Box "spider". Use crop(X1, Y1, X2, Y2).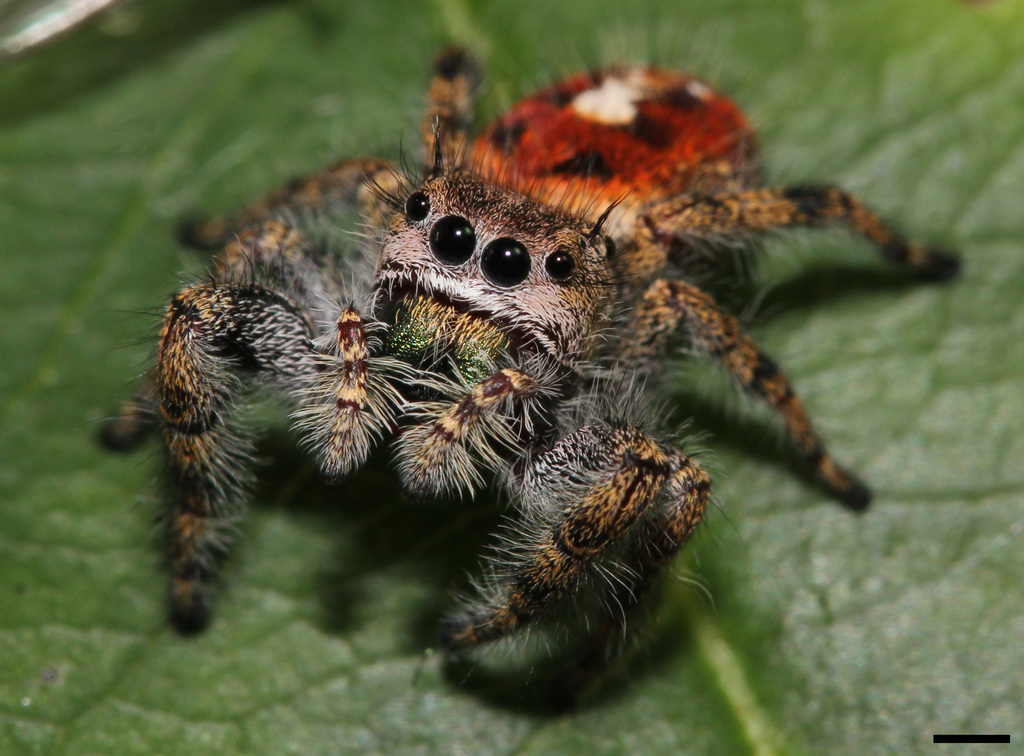
crop(76, 37, 973, 720).
